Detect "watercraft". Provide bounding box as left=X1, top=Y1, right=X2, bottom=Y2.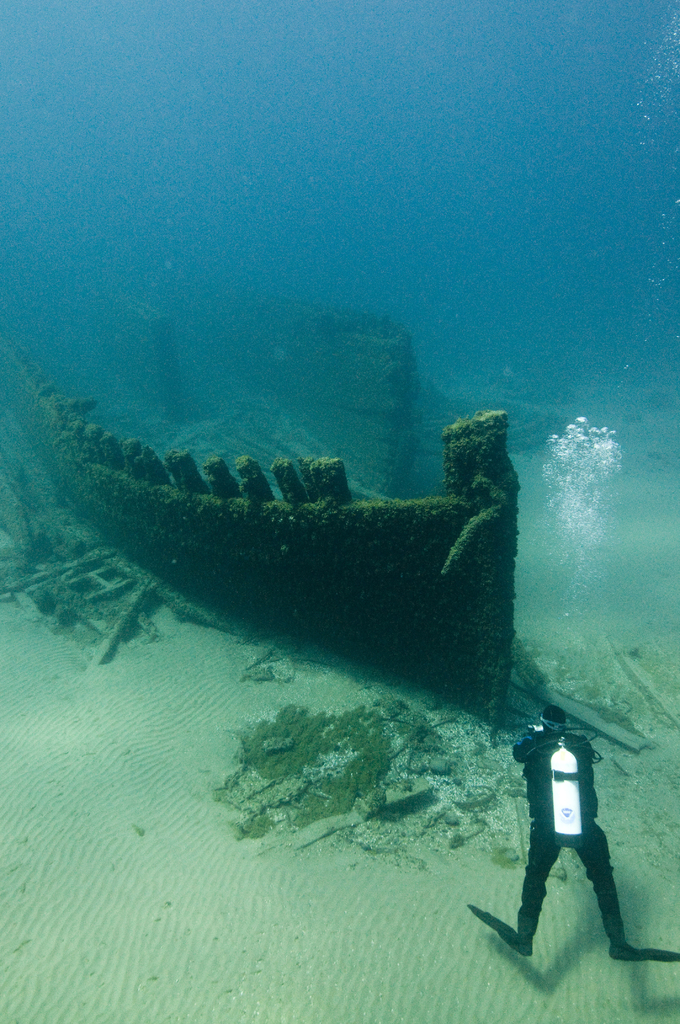
left=0, top=339, right=516, bottom=726.
